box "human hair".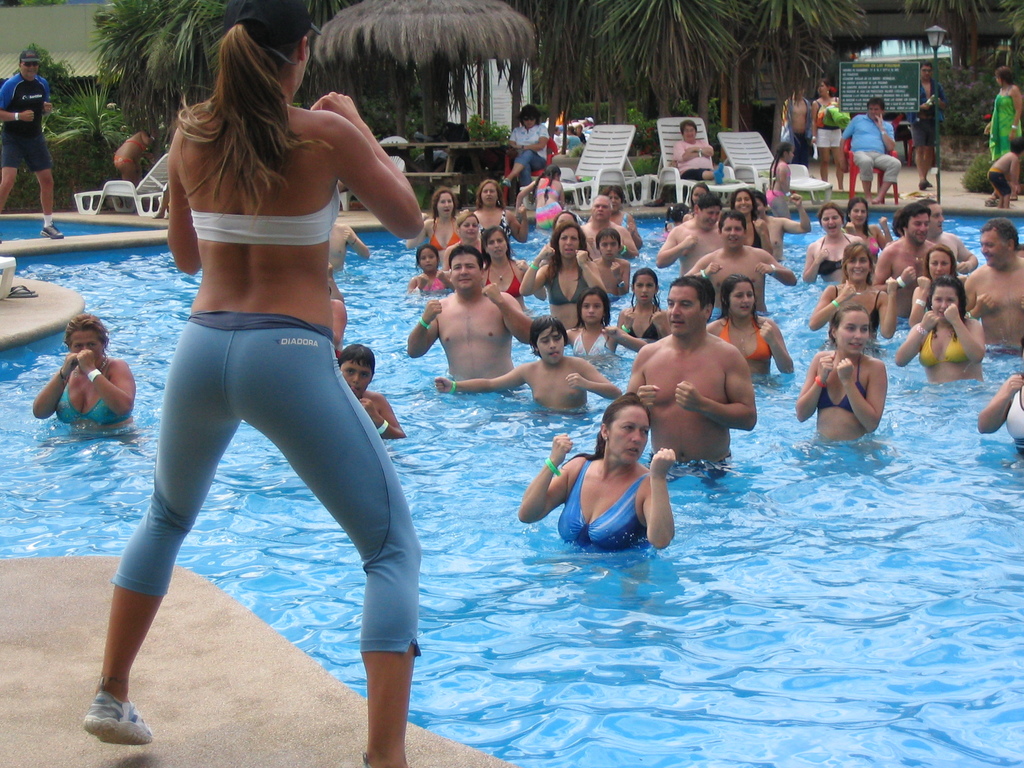
l=447, t=246, r=483, b=263.
